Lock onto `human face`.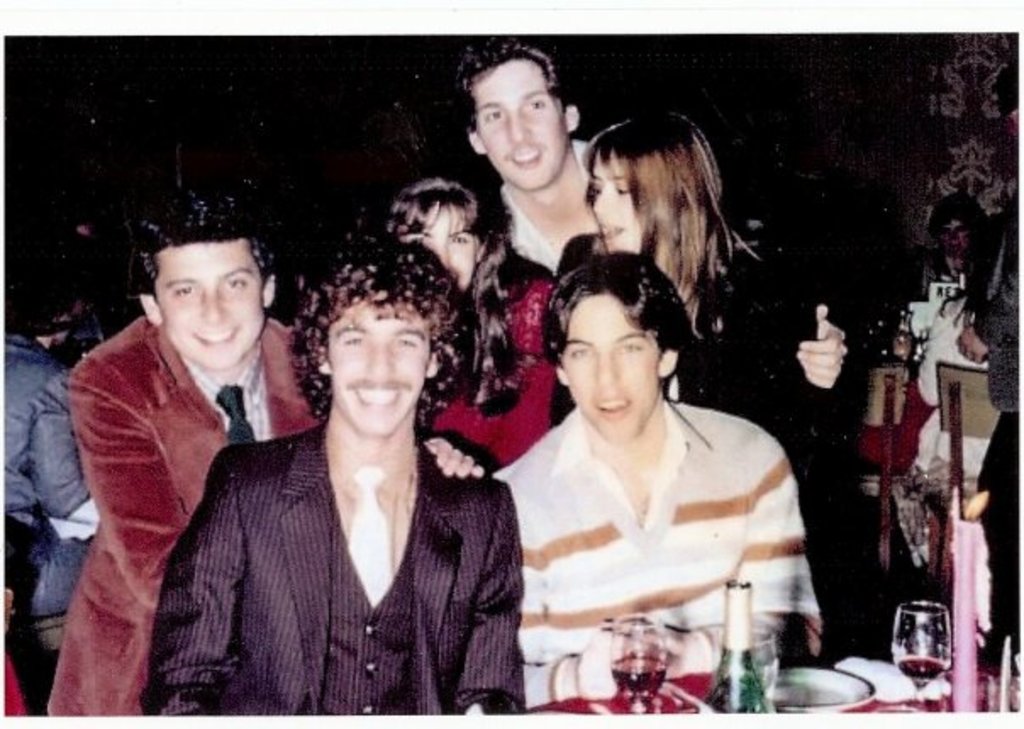
Locked: pyautogui.locateOnScreen(412, 188, 483, 288).
